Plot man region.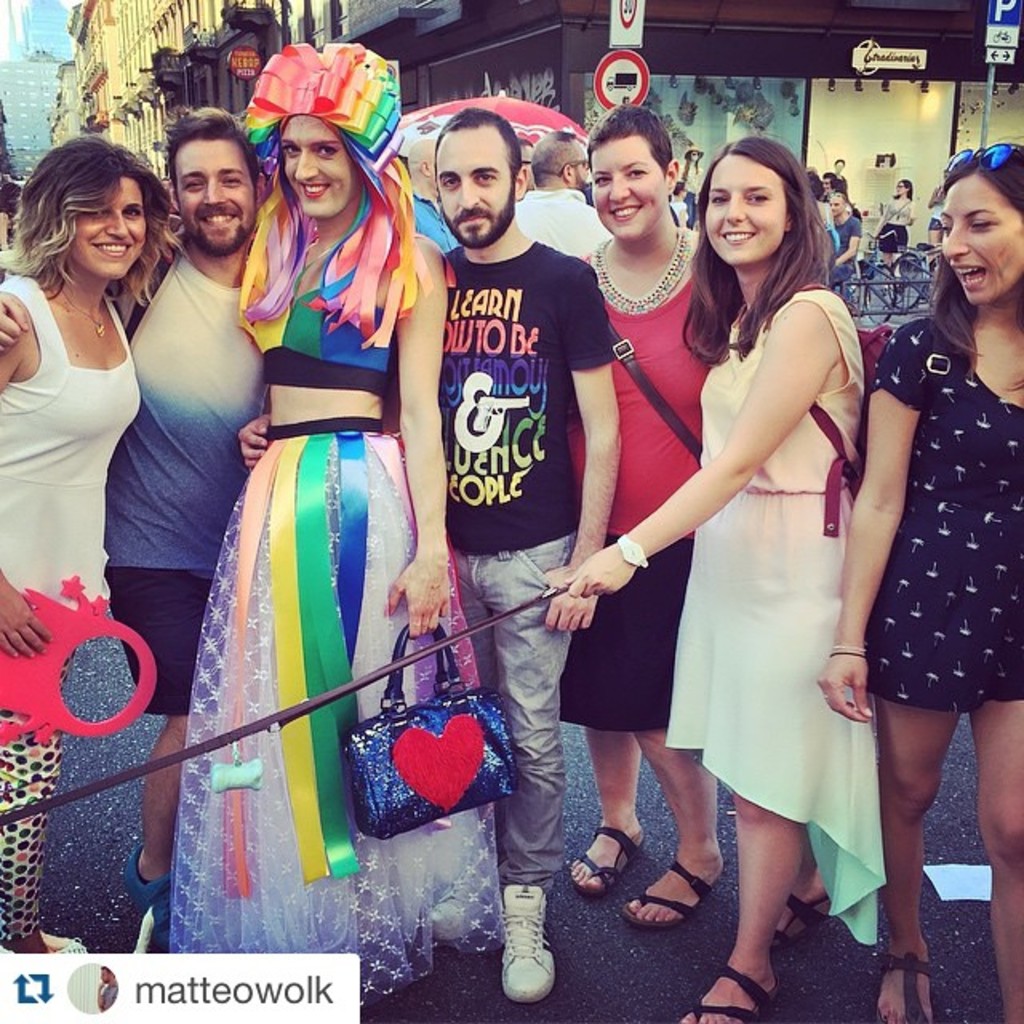
Plotted at {"left": 822, "top": 174, "right": 834, "bottom": 203}.
